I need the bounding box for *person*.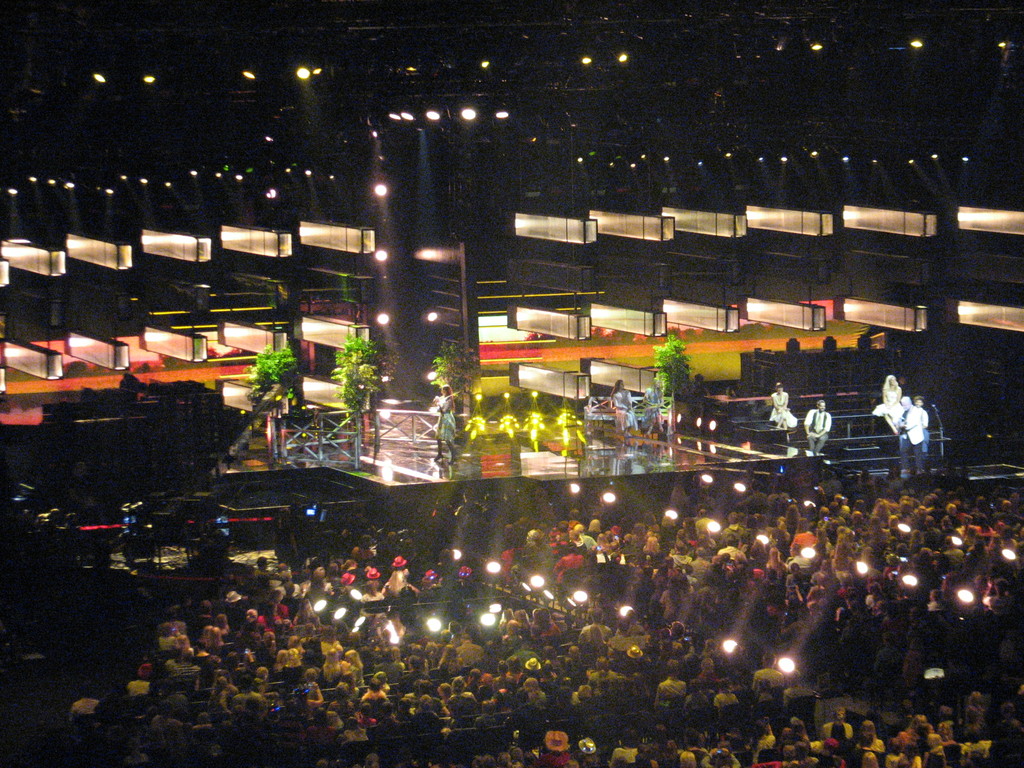
Here it is: box(804, 398, 832, 452).
